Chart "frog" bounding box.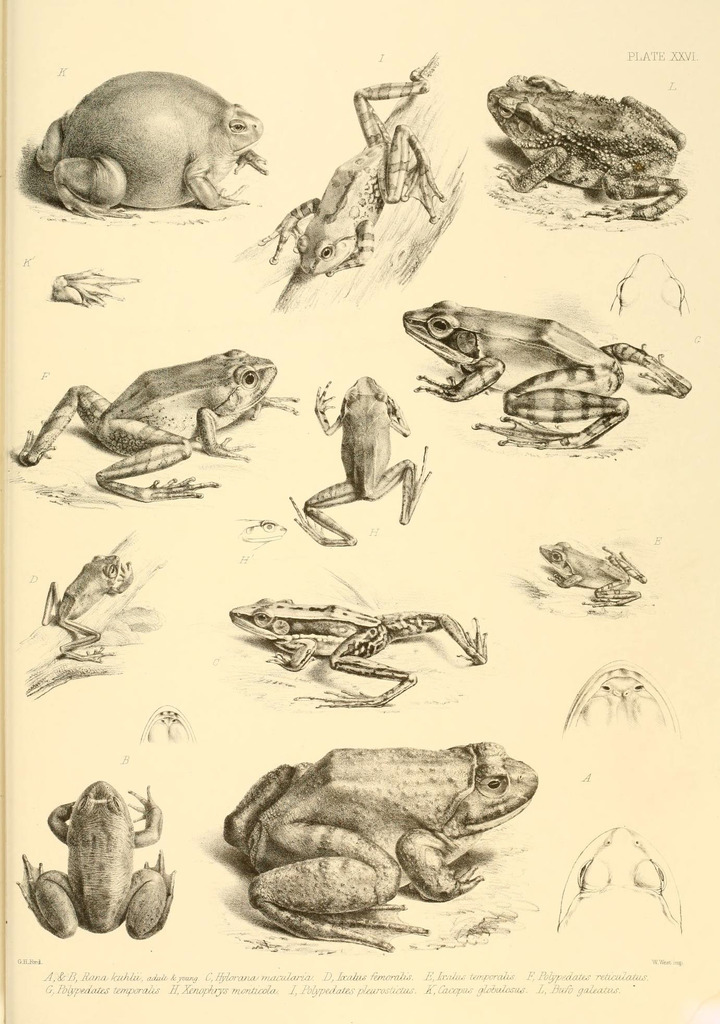
Charted: box(259, 59, 445, 276).
